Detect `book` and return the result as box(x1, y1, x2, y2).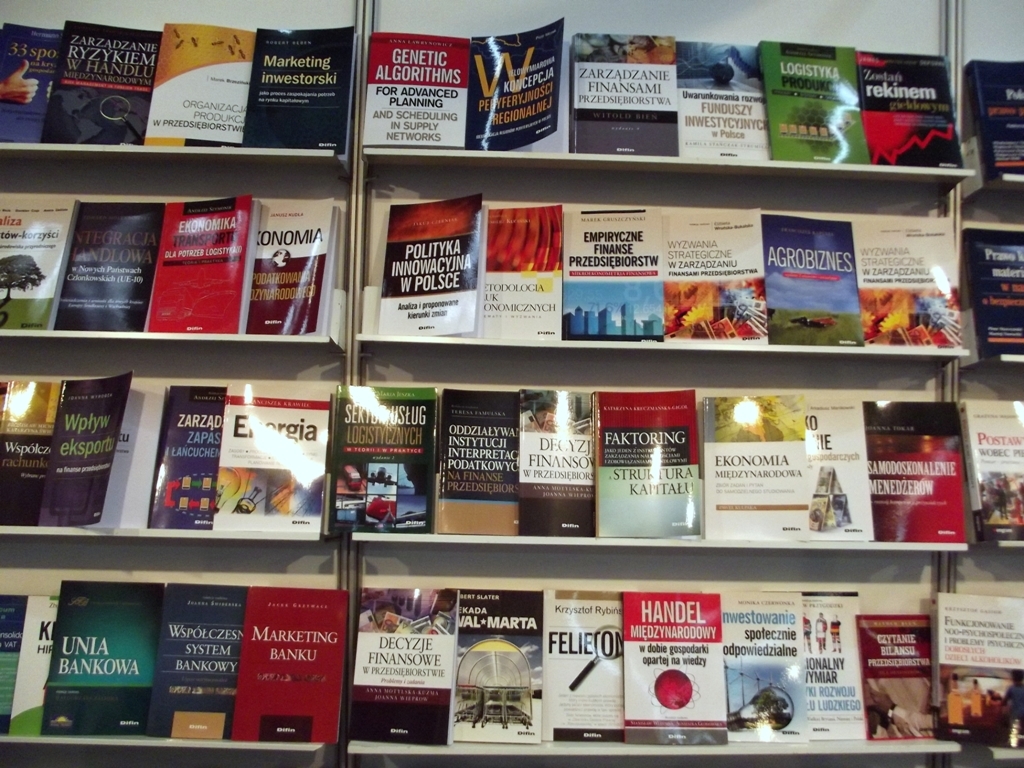
box(323, 383, 436, 537).
